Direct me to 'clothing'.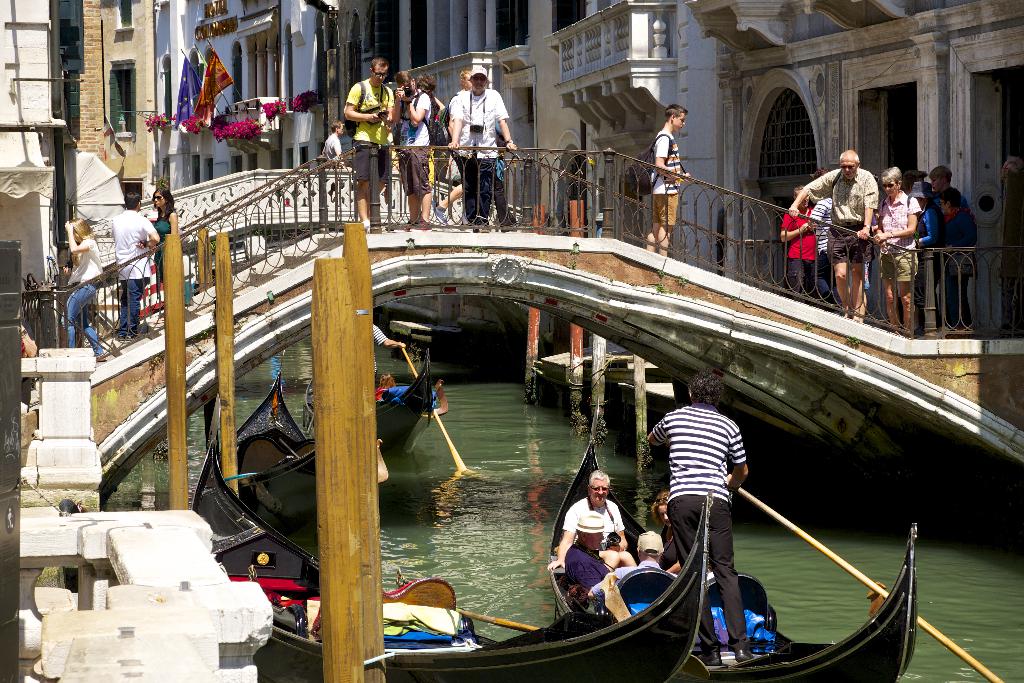
Direction: rect(64, 235, 101, 352).
